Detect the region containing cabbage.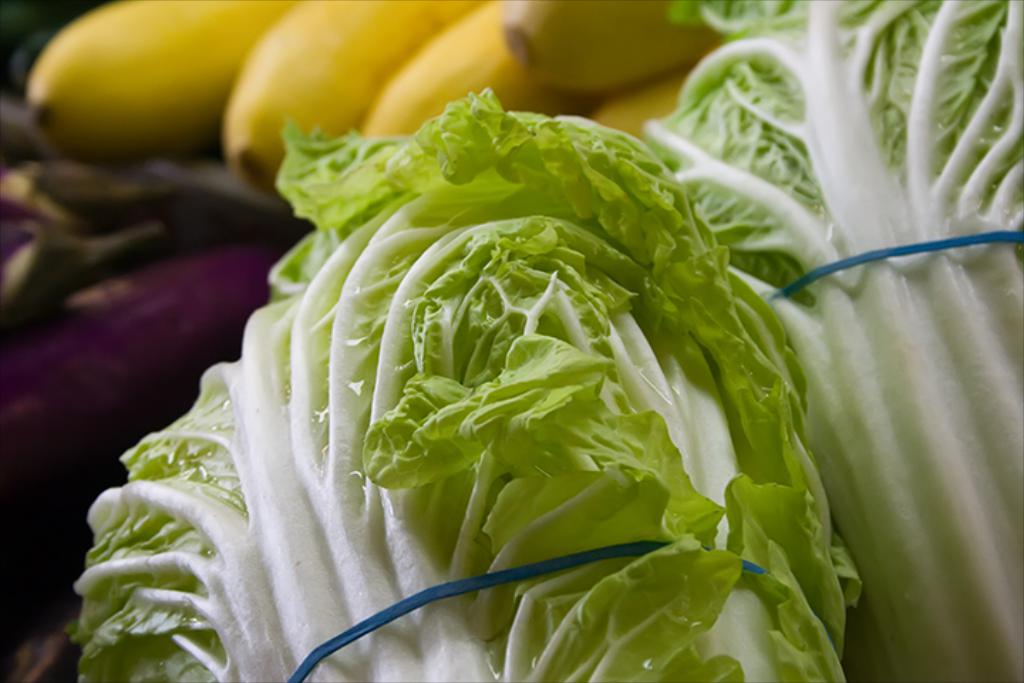
crop(636, 0, 1023, 682).
